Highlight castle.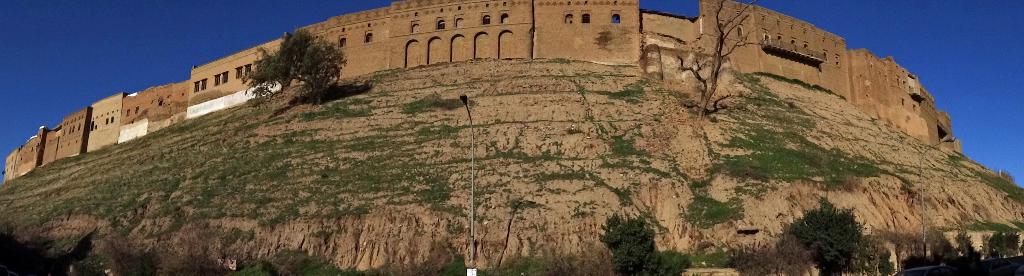
Highlighted region: (7, 0, 961, 159).
